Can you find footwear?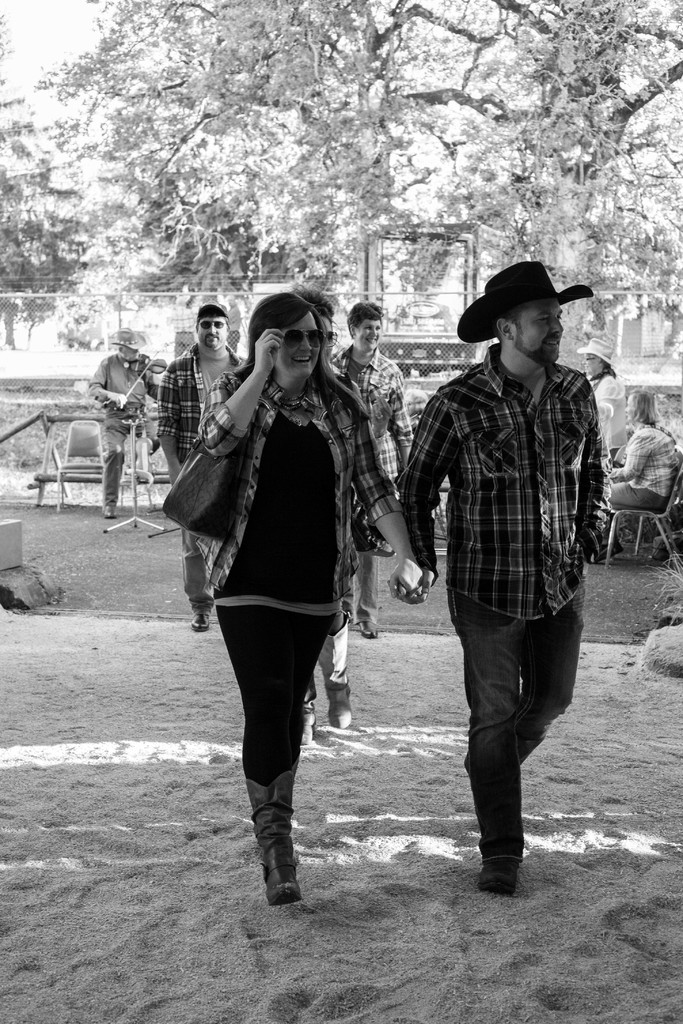
Yes, bounding box: box(475, 851, 529, 895).
